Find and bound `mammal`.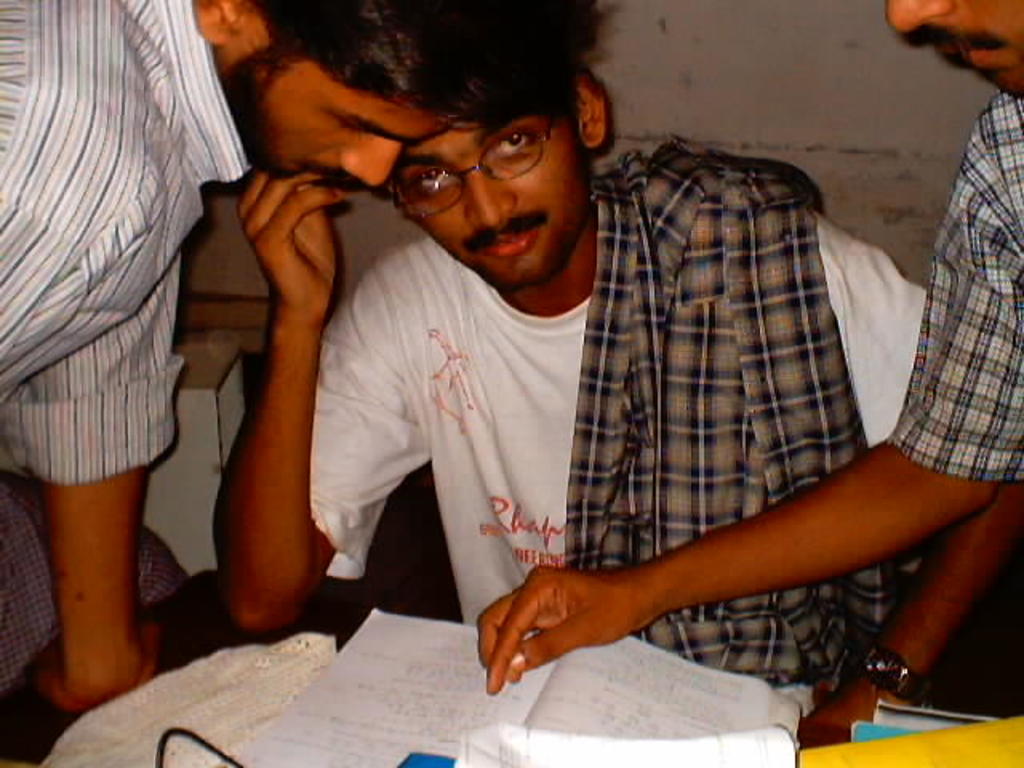
Bound: (470,0,1022,720).
